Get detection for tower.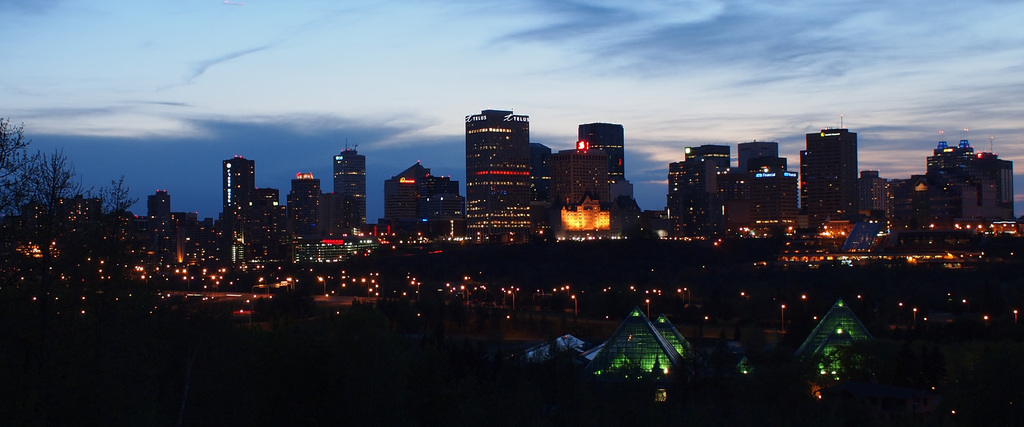
Detection: <bbox>143, 183, 175, 227</bbox>.
